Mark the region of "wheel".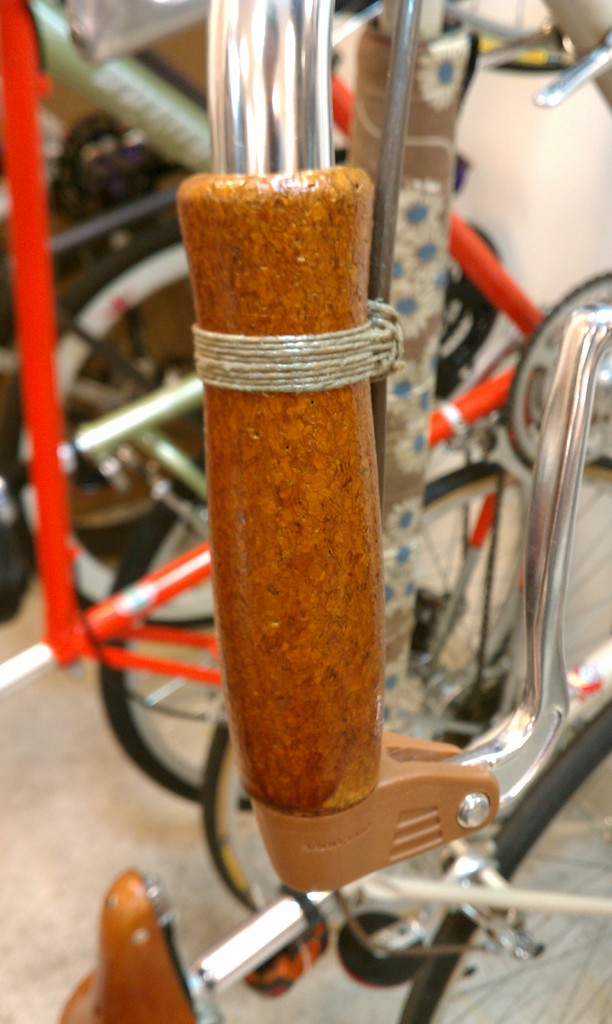
Region: locate(1, 221, 499, 640).
